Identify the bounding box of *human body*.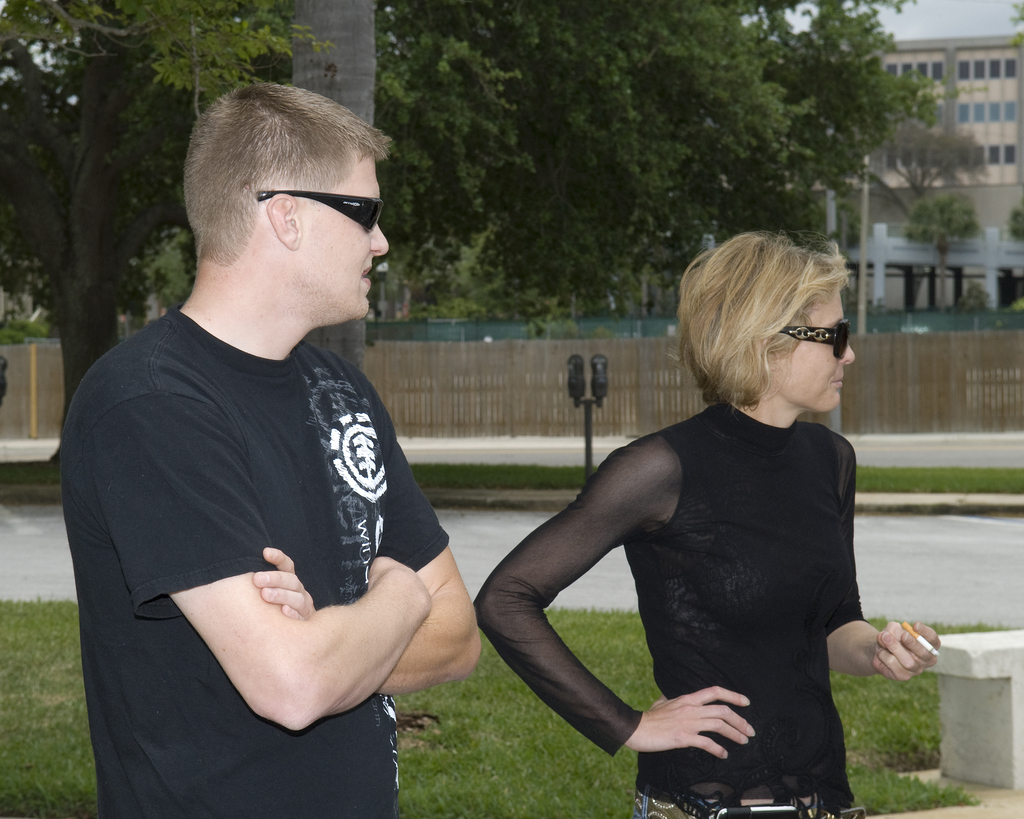
pyautogui.locateOnScreen(451, 279, 903, 818).
